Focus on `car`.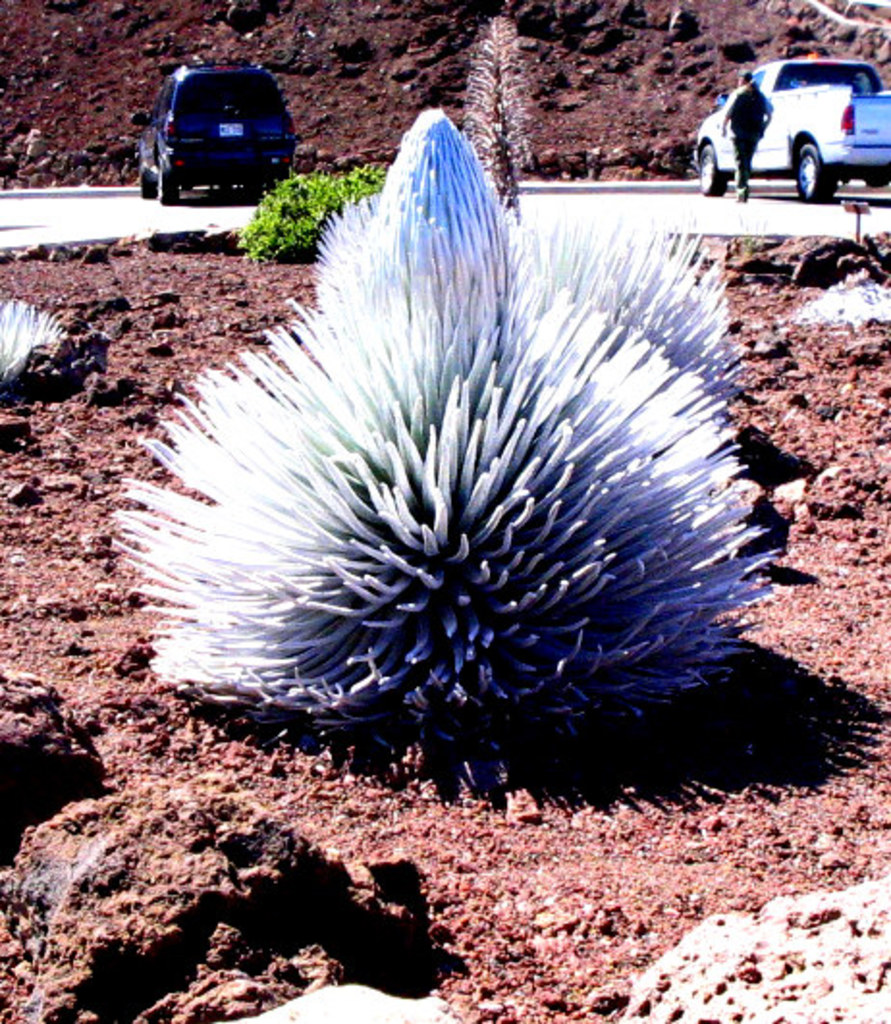
Focused at x1=125 y1=58 x2=301 y2=202.
